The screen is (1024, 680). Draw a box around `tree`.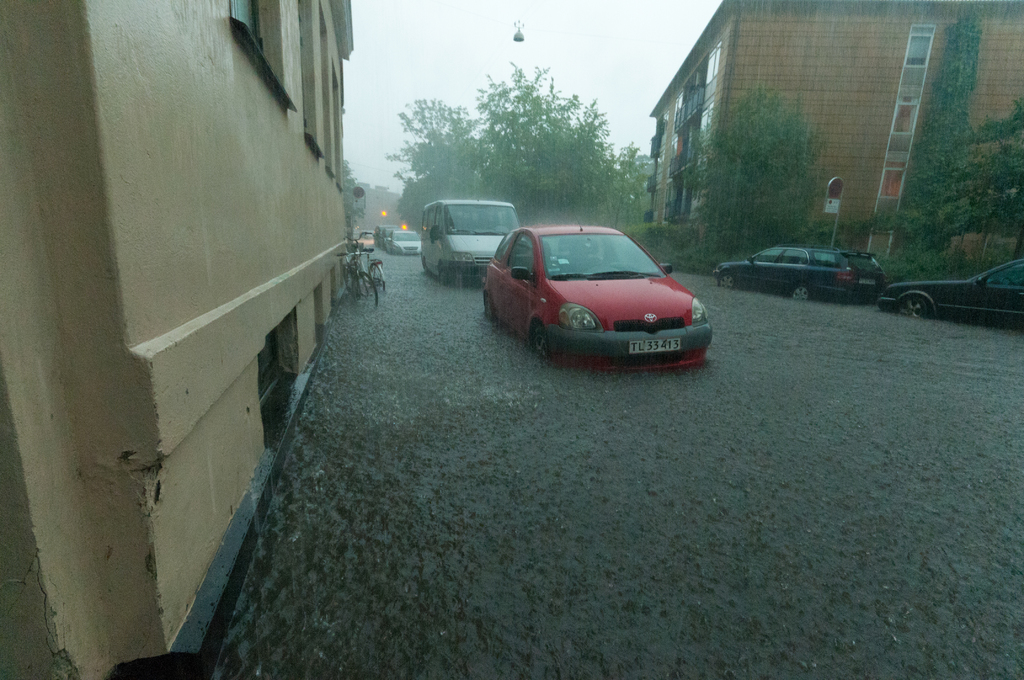
[867,106,1023,263].
